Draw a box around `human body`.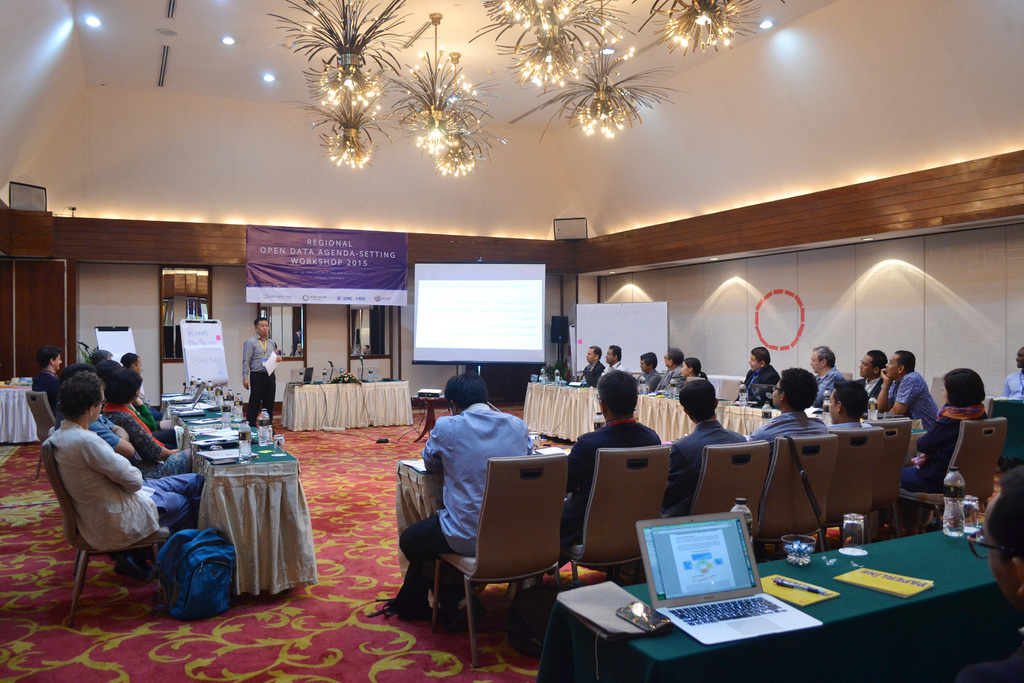
pyautogui.locateOnScreen(822, 380, 868, 425).
